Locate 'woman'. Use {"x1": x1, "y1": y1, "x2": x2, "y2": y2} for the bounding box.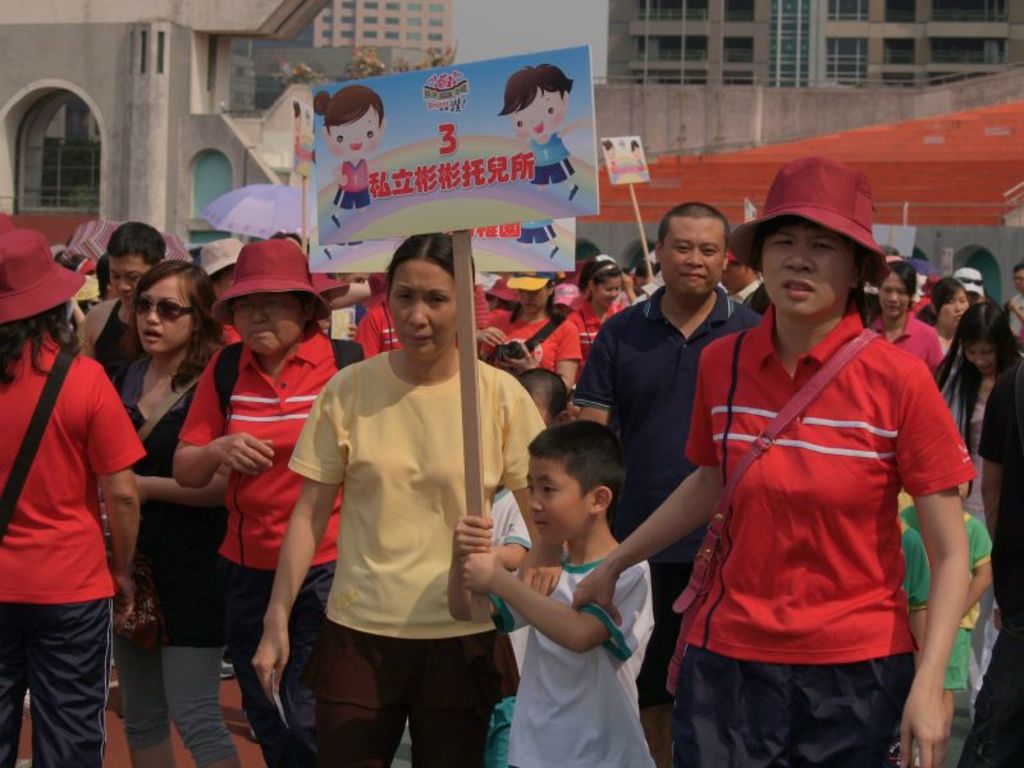
{"x1": 99, "y1": 256, "x2": 241, "y2": 767}.
